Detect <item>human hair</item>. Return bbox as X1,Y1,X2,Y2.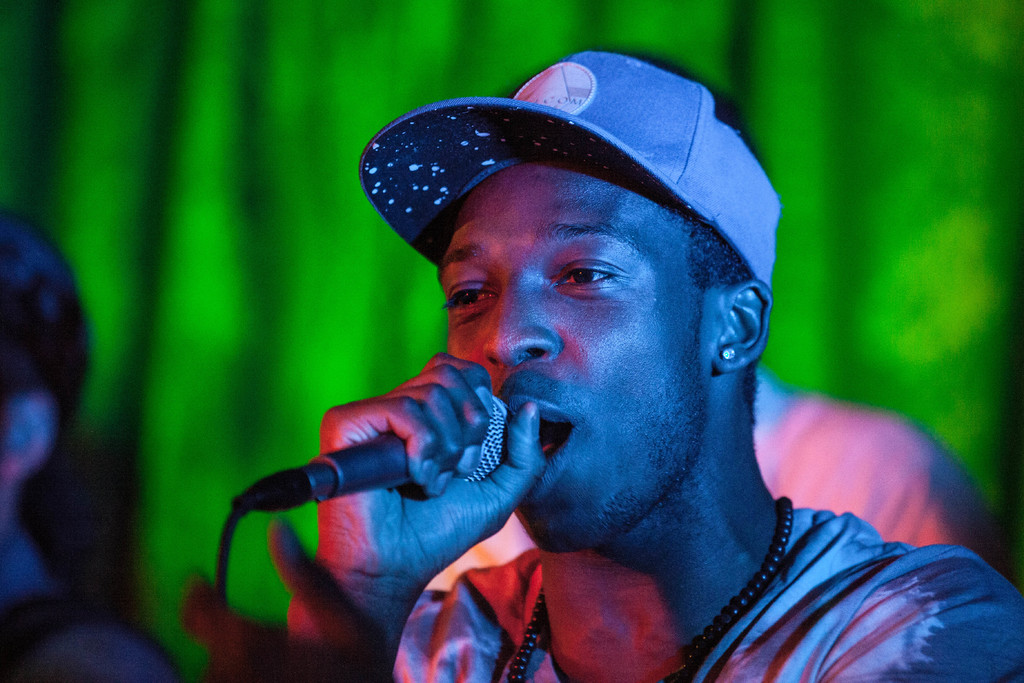
0,205,90,523.
